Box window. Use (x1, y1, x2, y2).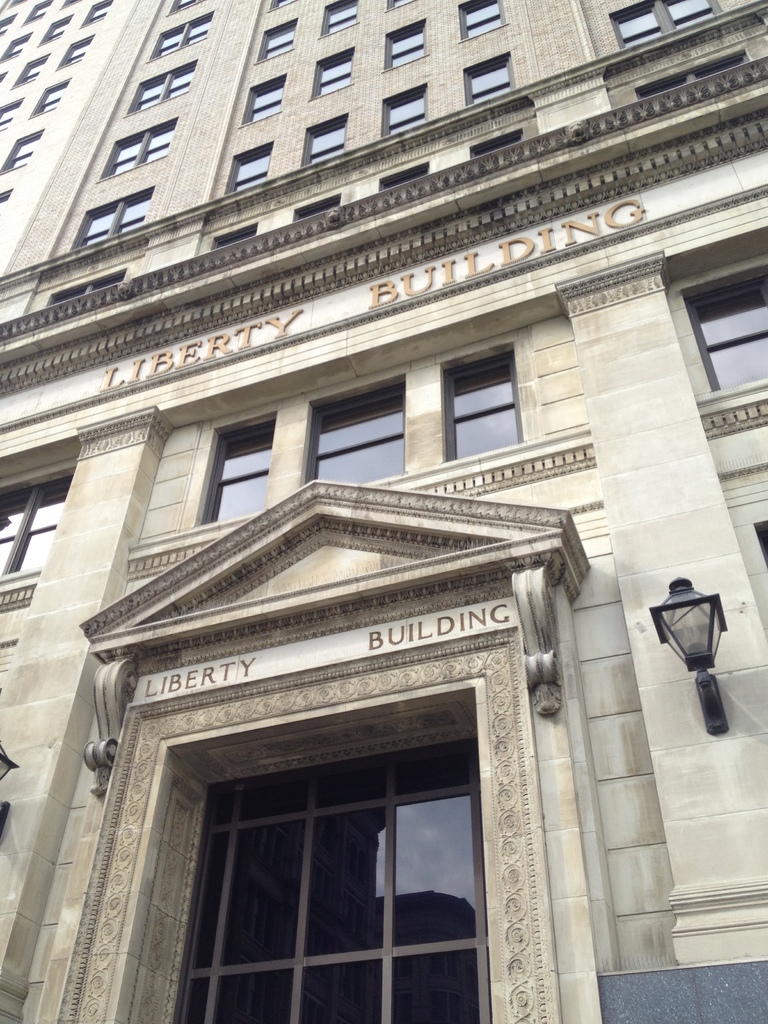
(125, 61, 197, 116).
